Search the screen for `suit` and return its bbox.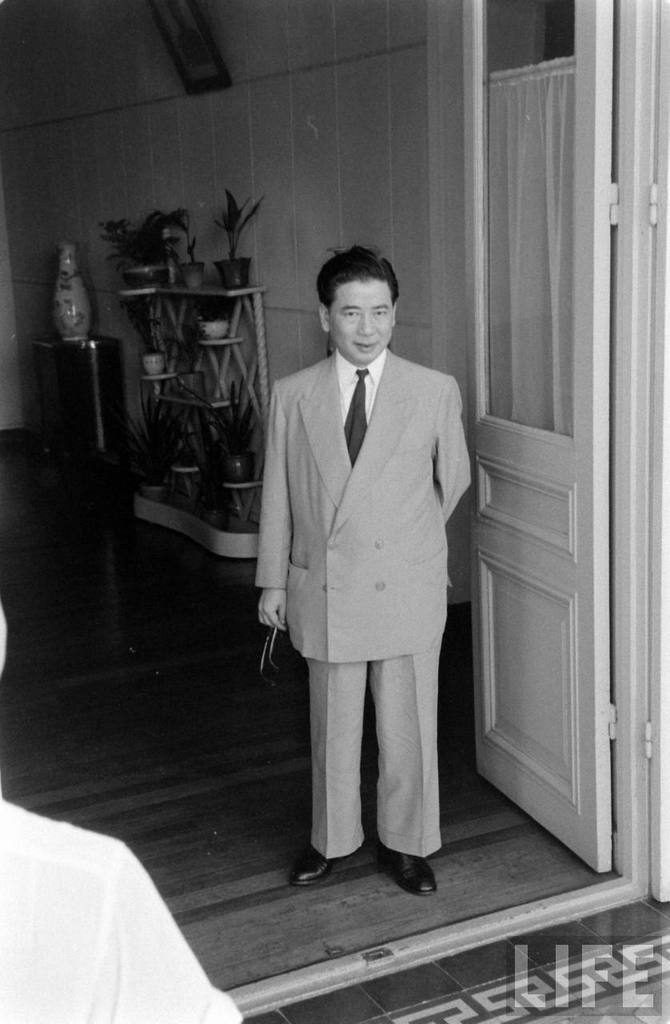
Found: box=[281, 391, 480, 914].
